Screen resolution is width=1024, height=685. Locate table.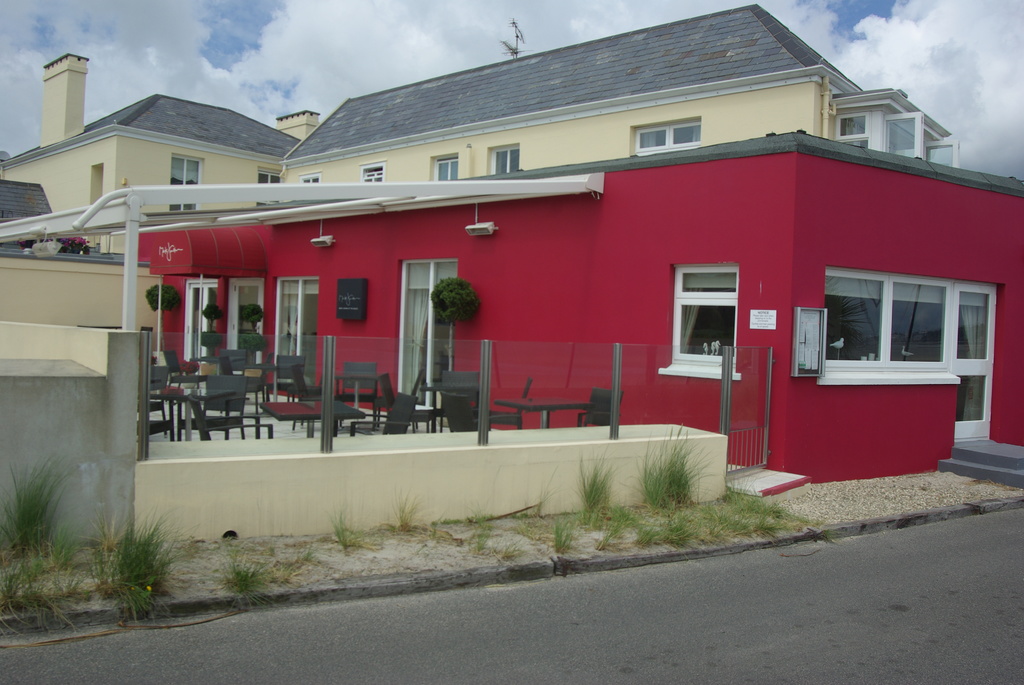
179,366,249,425.
